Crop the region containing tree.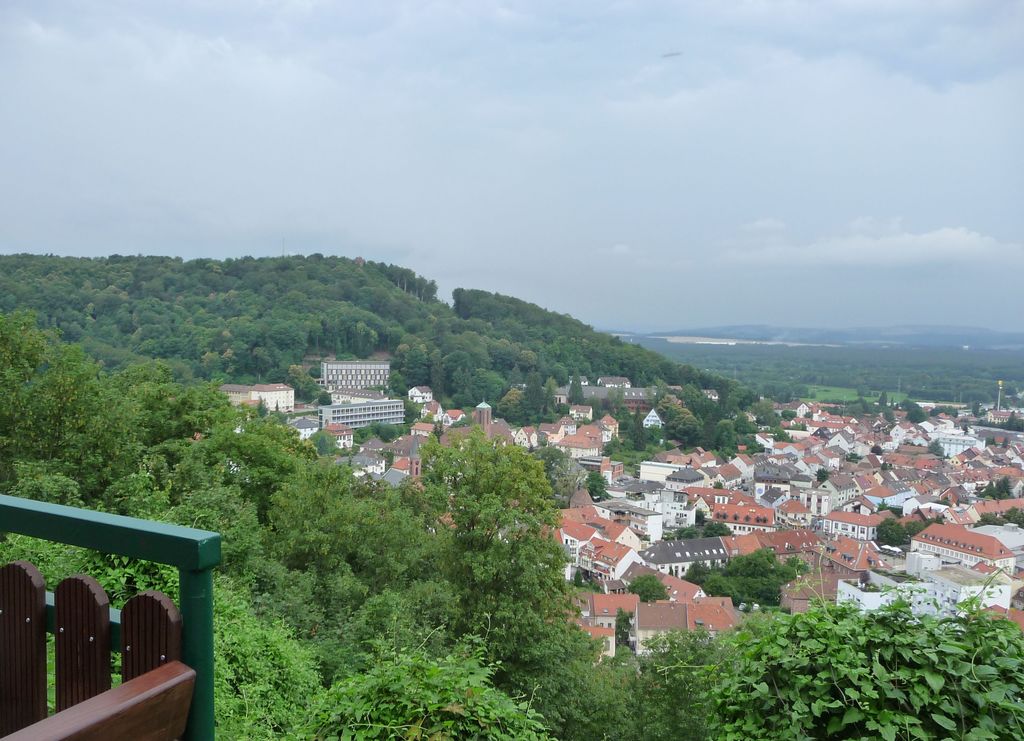
Crop region: crop(784, 406, 801, 419).
